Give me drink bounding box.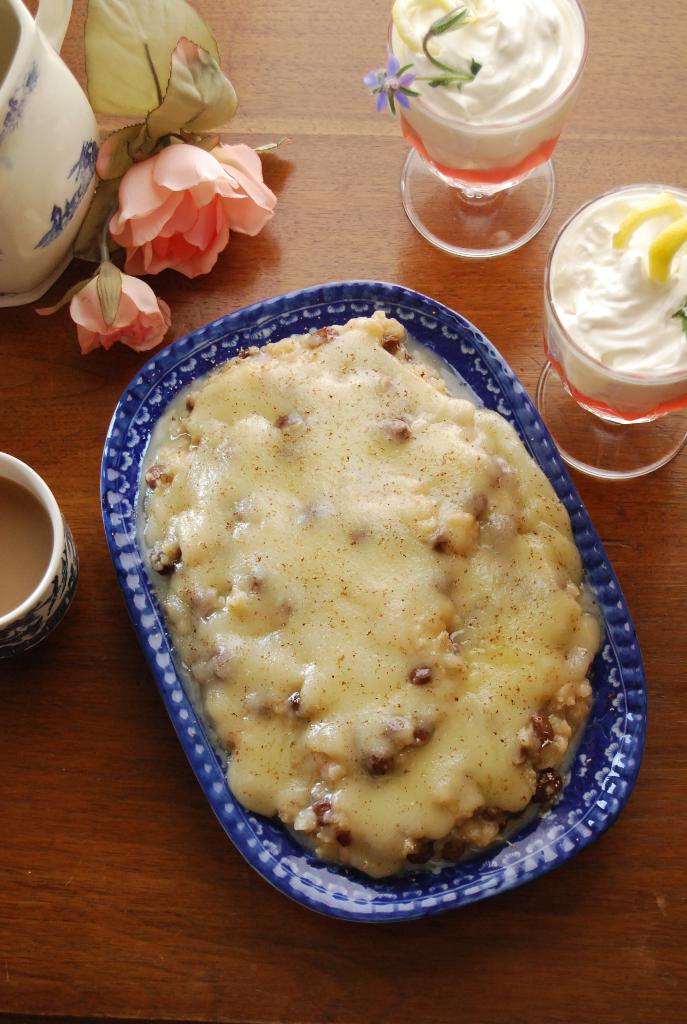
0:475:51:611.
